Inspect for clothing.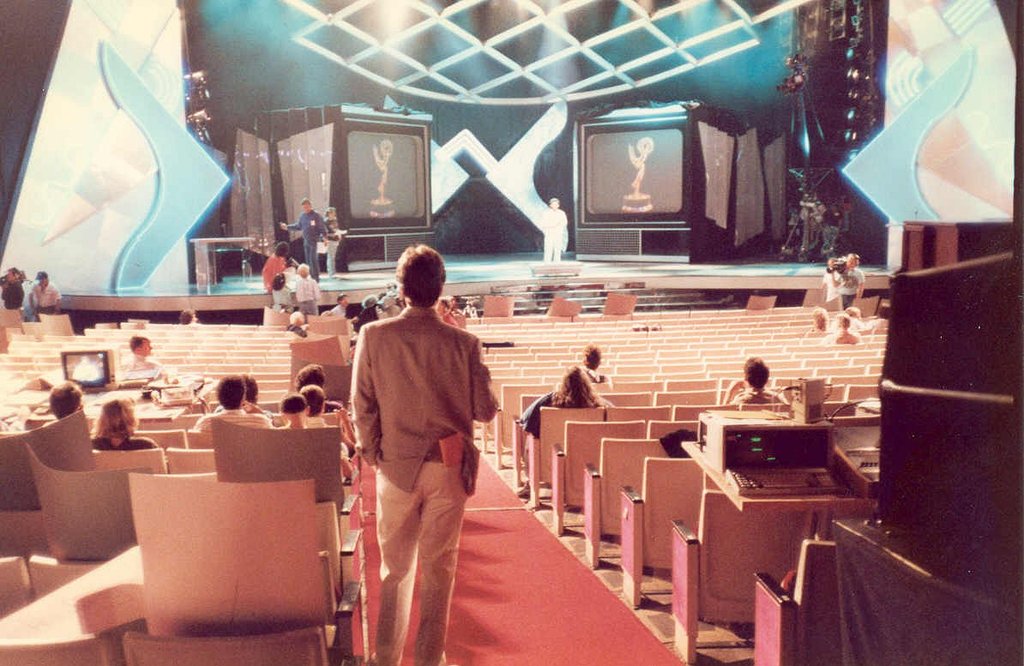
Inspection: <bbox>834, 273, 863, 320</bbox>.
